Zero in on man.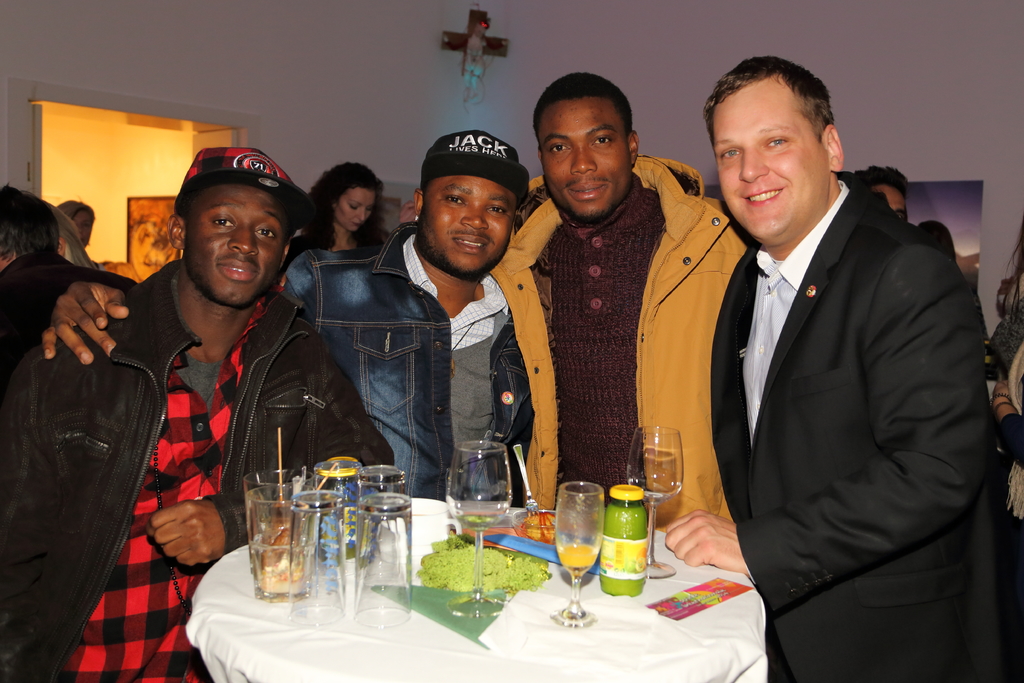
Zeroed in: 673:53:994:669.
